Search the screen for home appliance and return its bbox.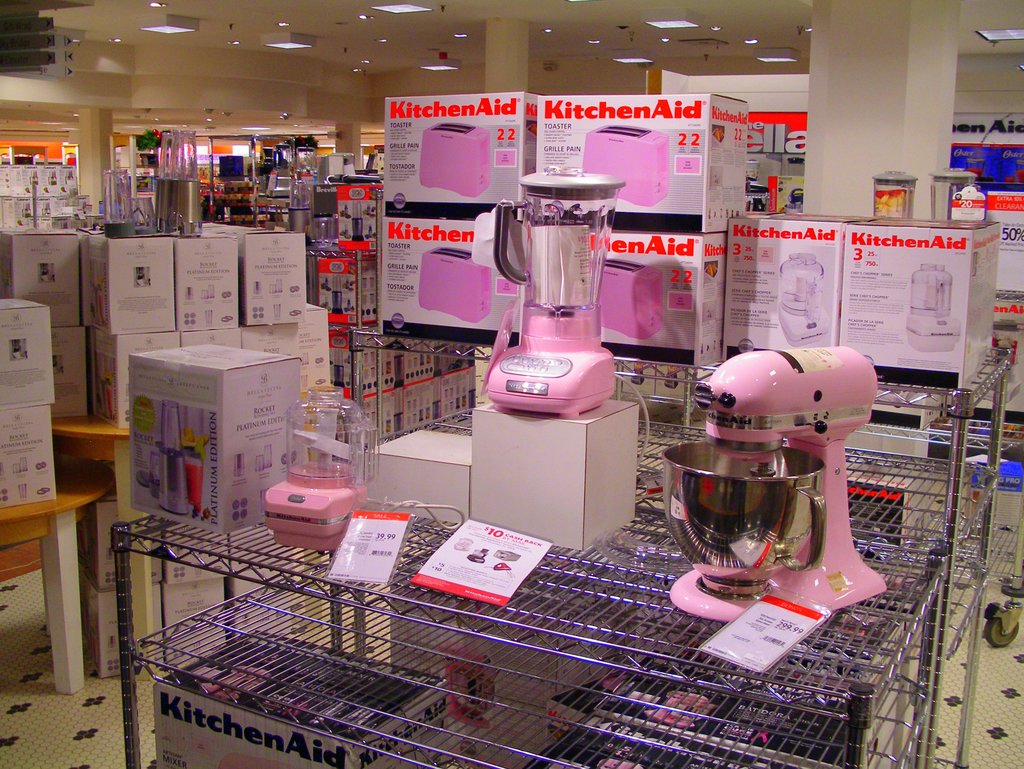
Found: (left=268, top=142, right=294, bottom=196).
